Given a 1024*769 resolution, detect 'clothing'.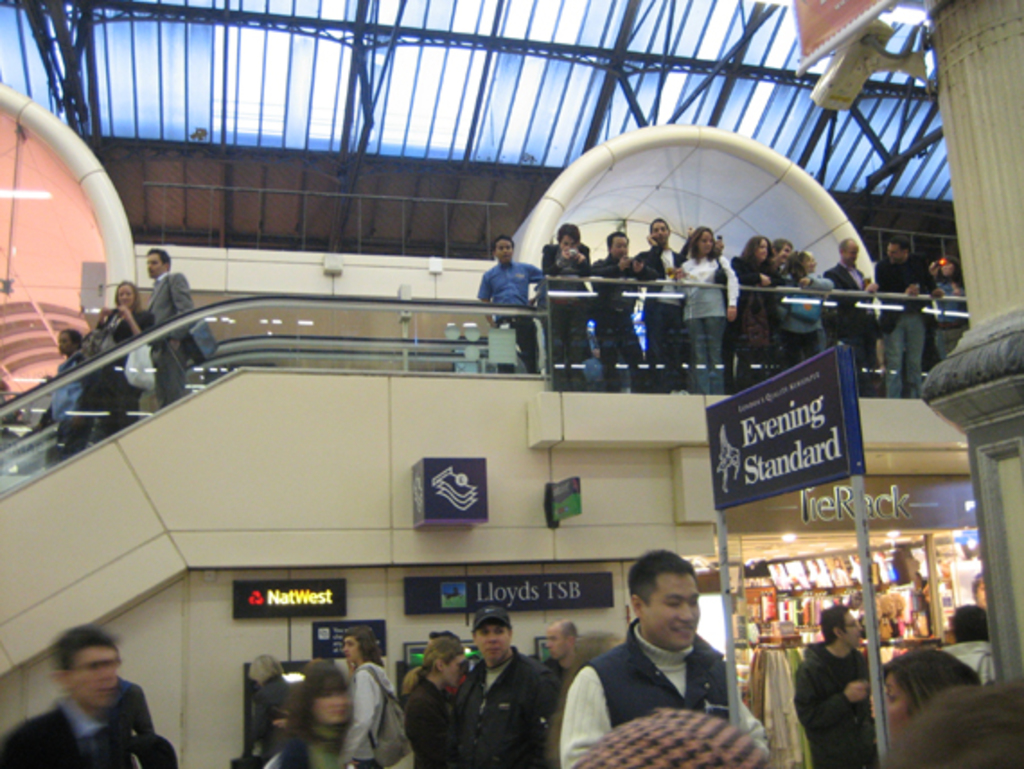
(left=93, top=305, right=156, bottom=440).
